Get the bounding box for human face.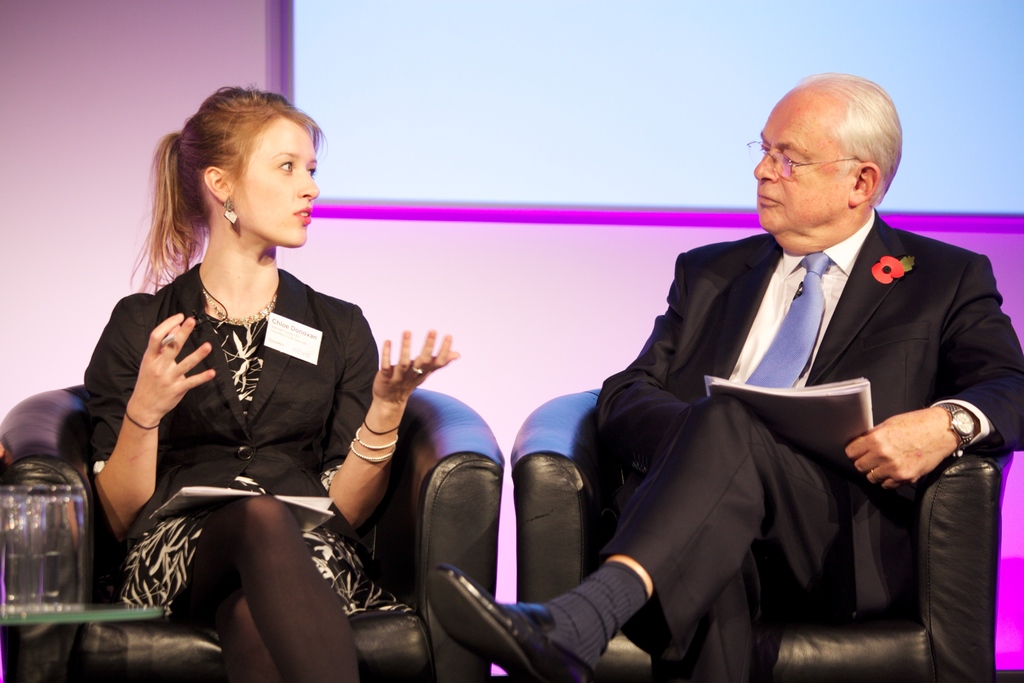
region(754, 89, 856, 233).
